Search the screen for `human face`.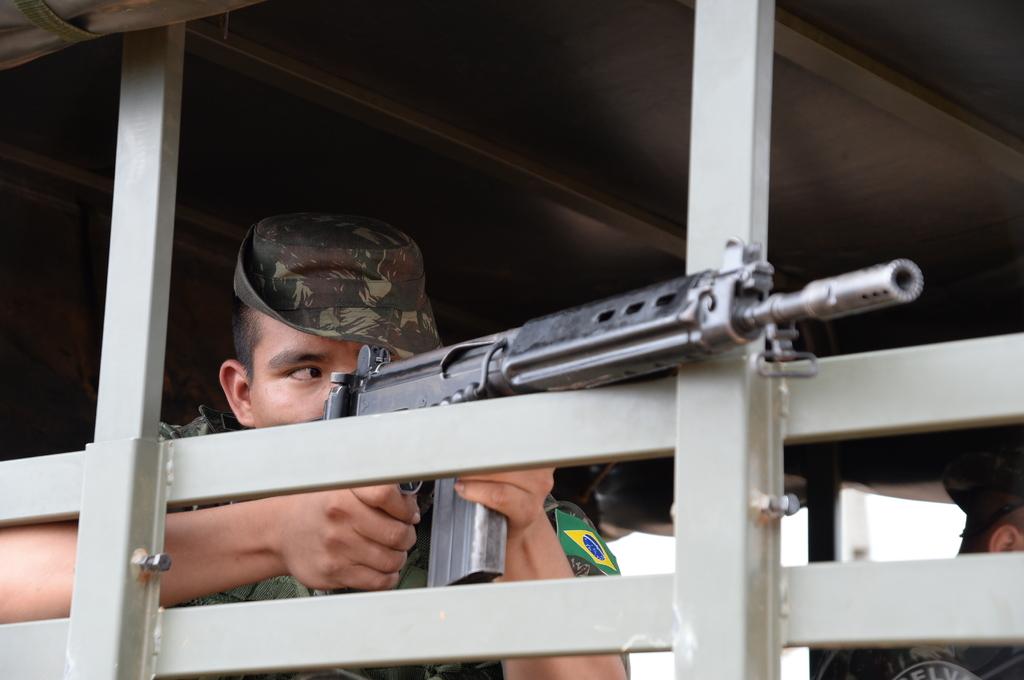
Found at 259:304:401:423.
